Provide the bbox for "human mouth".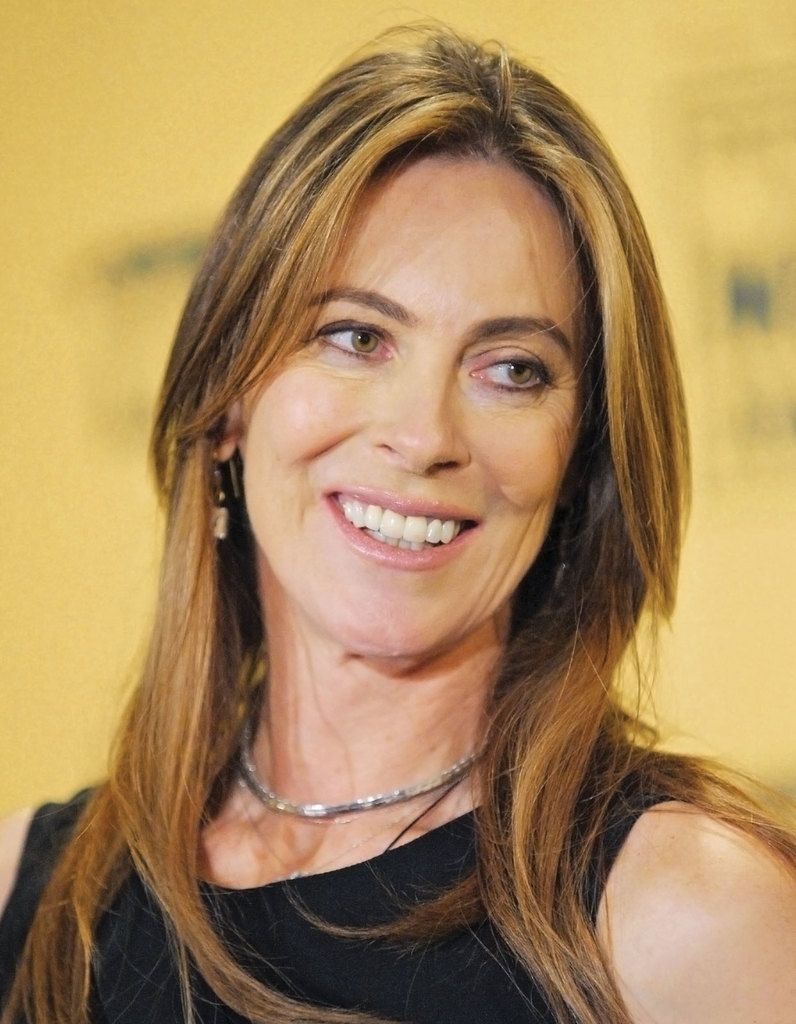
315/495/494/569.
